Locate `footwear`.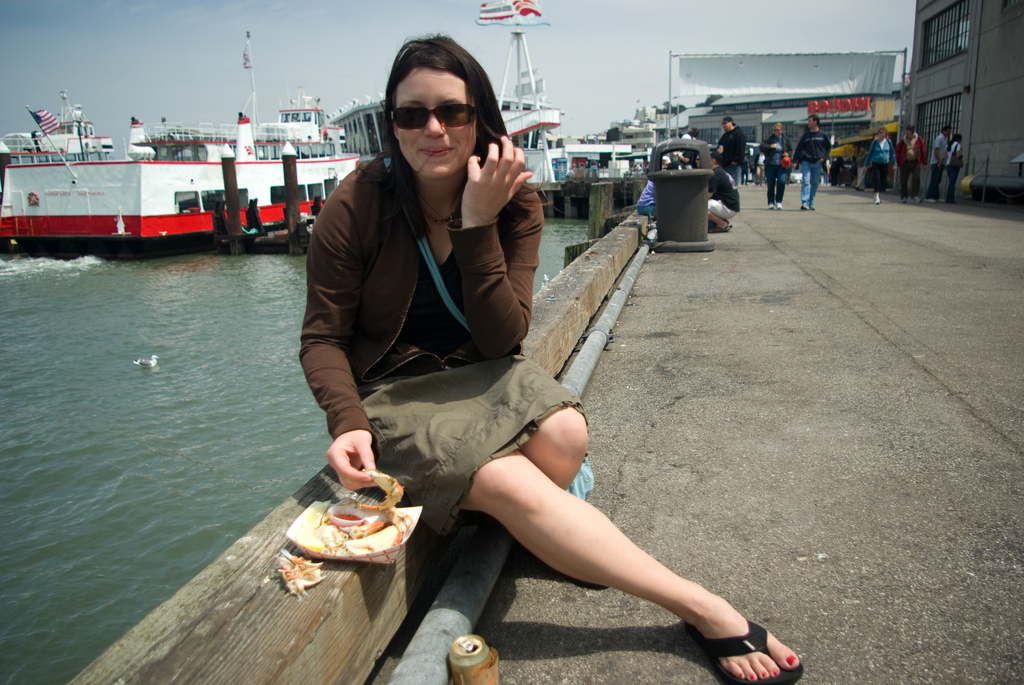
Bounding box: pyautogui.locateOnScreen(528, 549, 609, 593).
